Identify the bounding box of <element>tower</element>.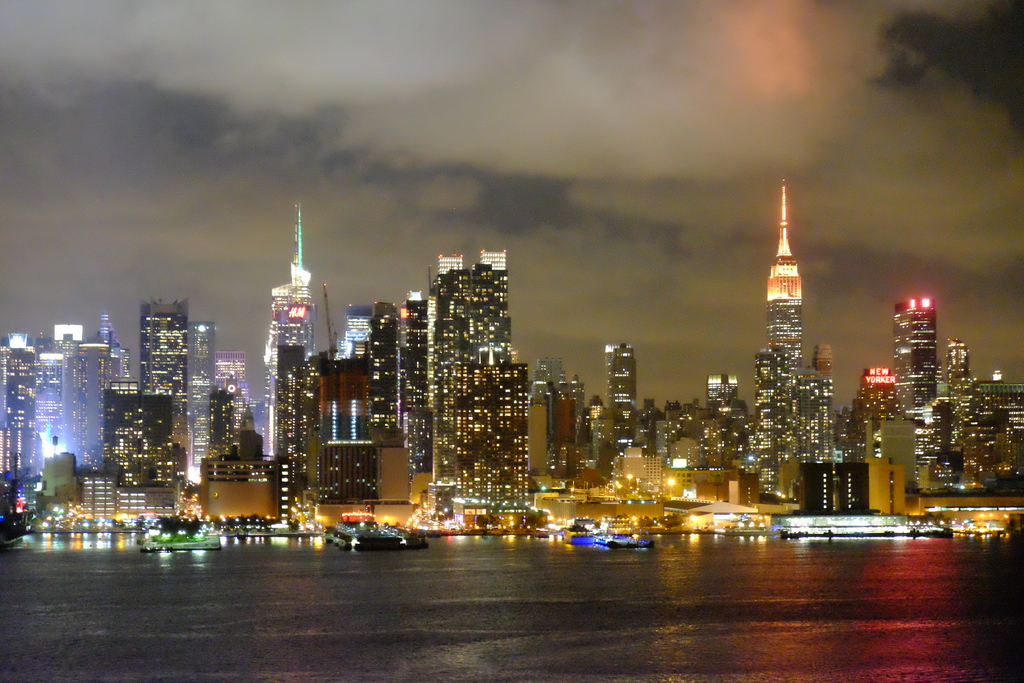
{"x1": 736, "y1": 172, "x2": 875, "y2": 501}.
